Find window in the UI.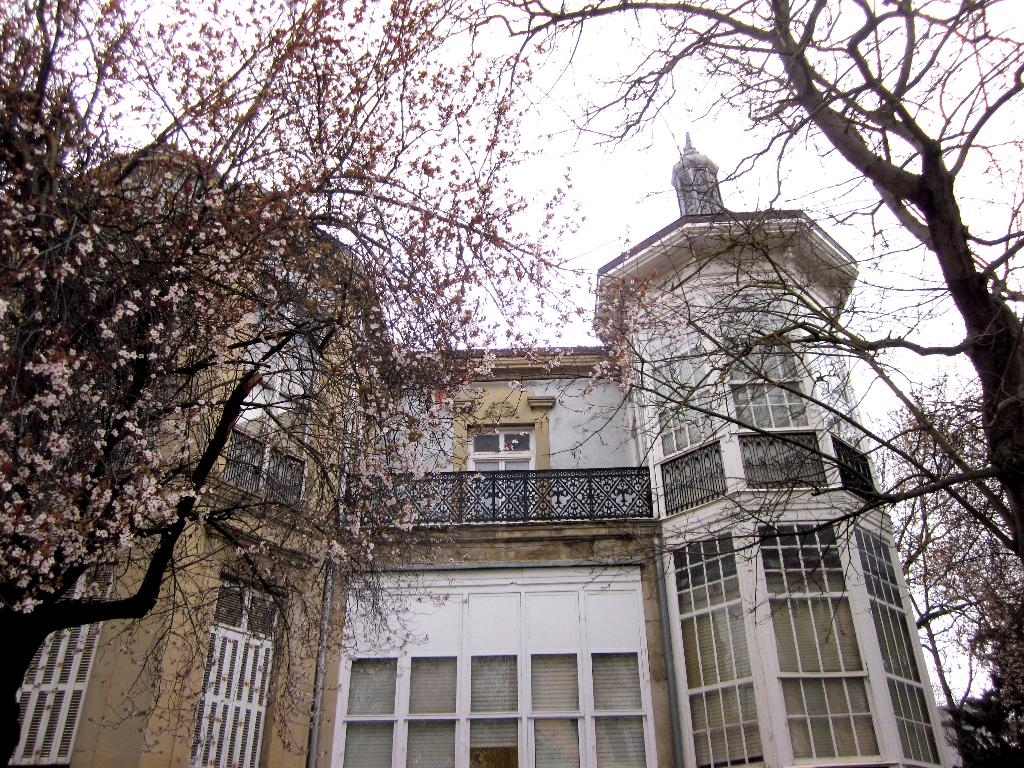
UI element at region(8, 556, 114, 764).
